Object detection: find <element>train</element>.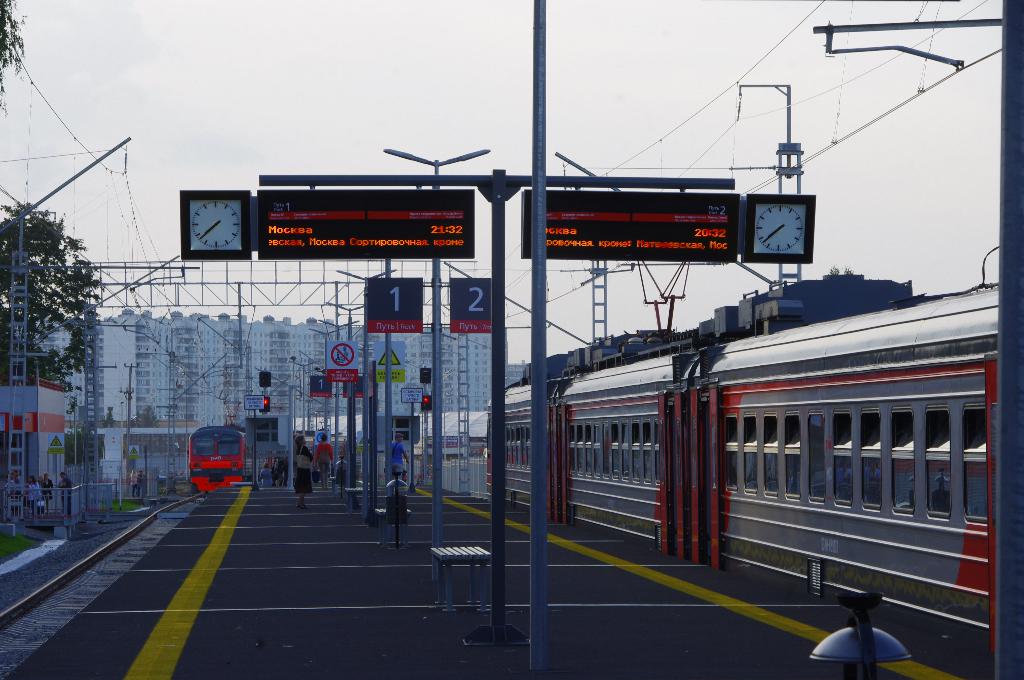
box(191, 412, 244, 496).
